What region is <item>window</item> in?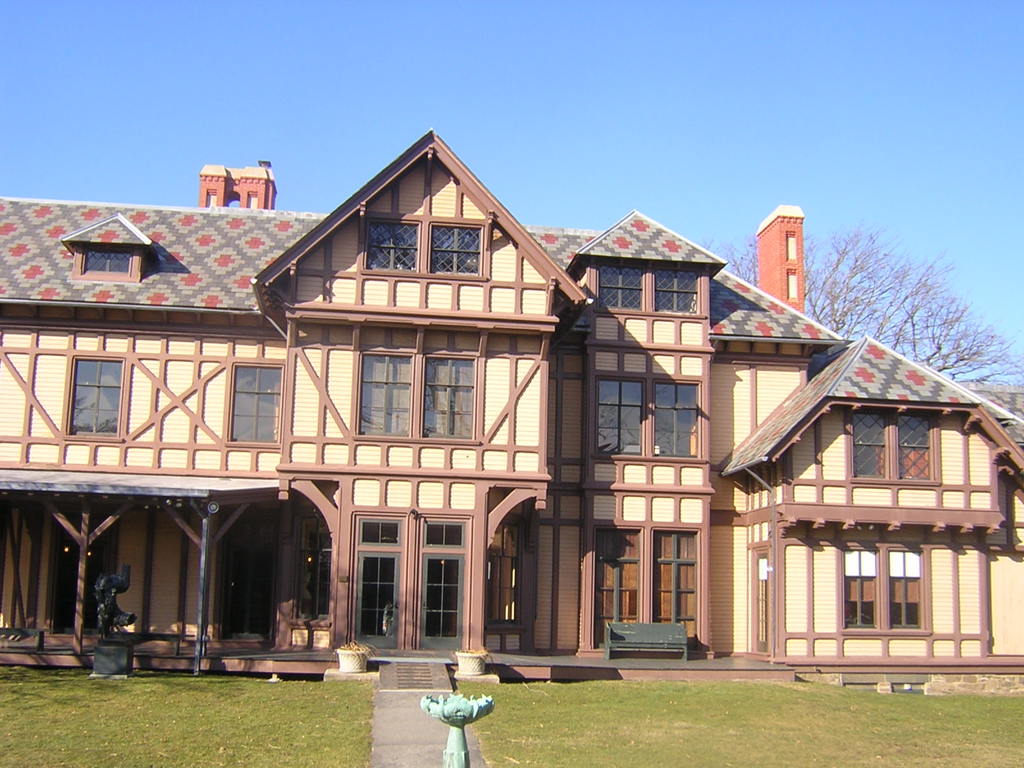
[425,519,465,545].
